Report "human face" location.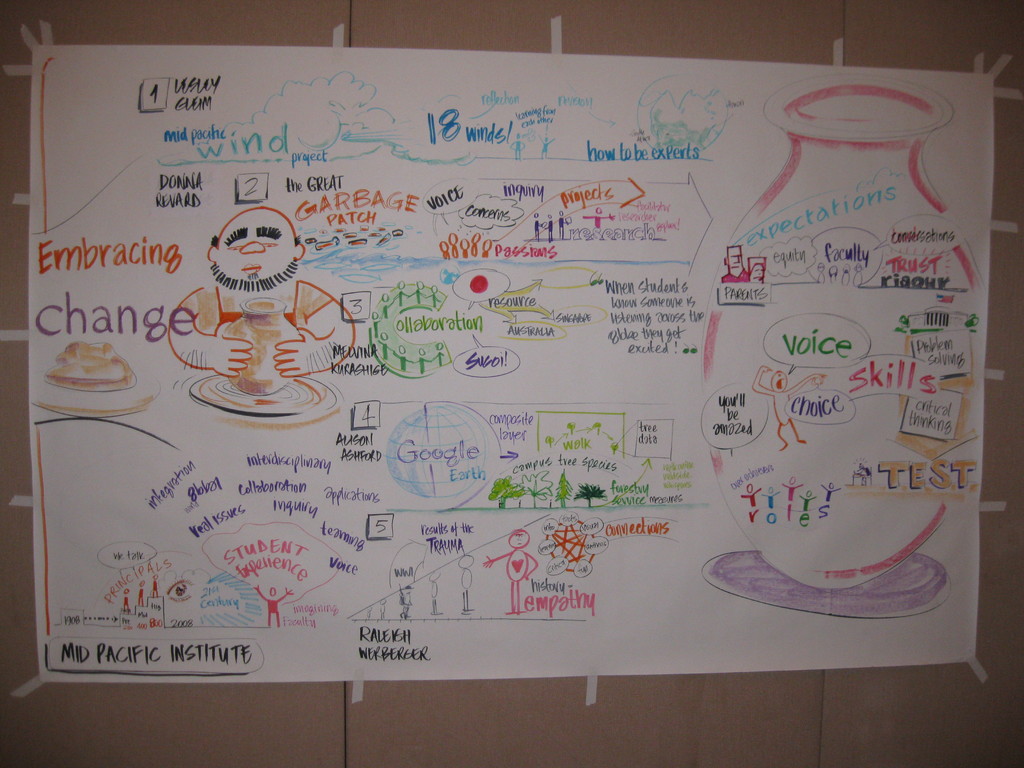
Report: {"x1": 726, "y1": 246, "x2": 742, "y2": 280}.
